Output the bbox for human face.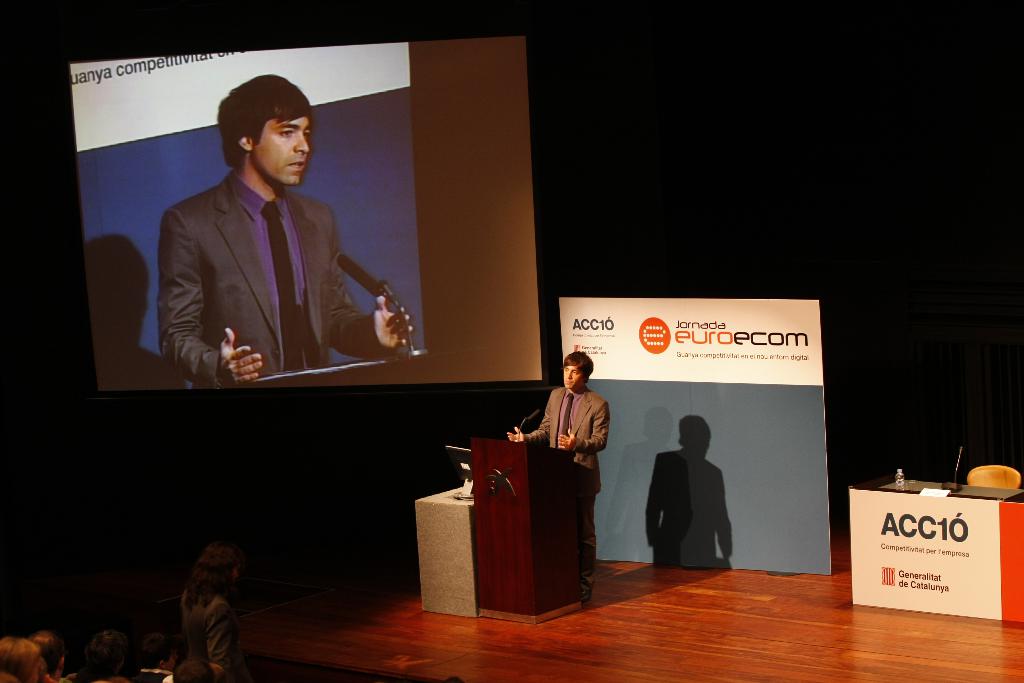
(256, 111, 308, 185).
